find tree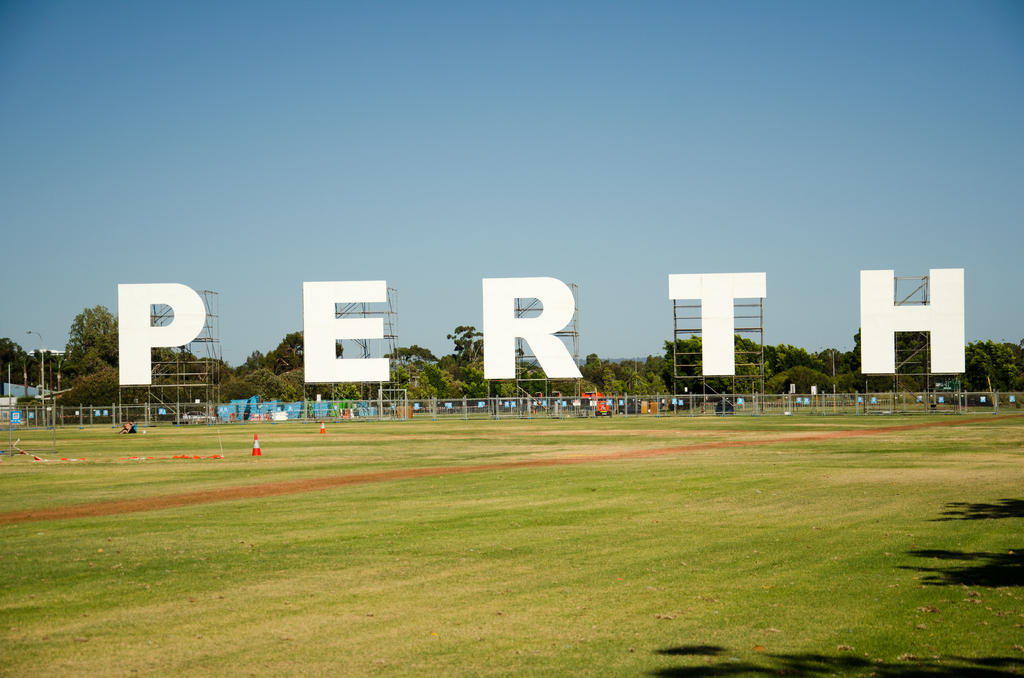
[left=577, top=339, right=699, bottom=395]
